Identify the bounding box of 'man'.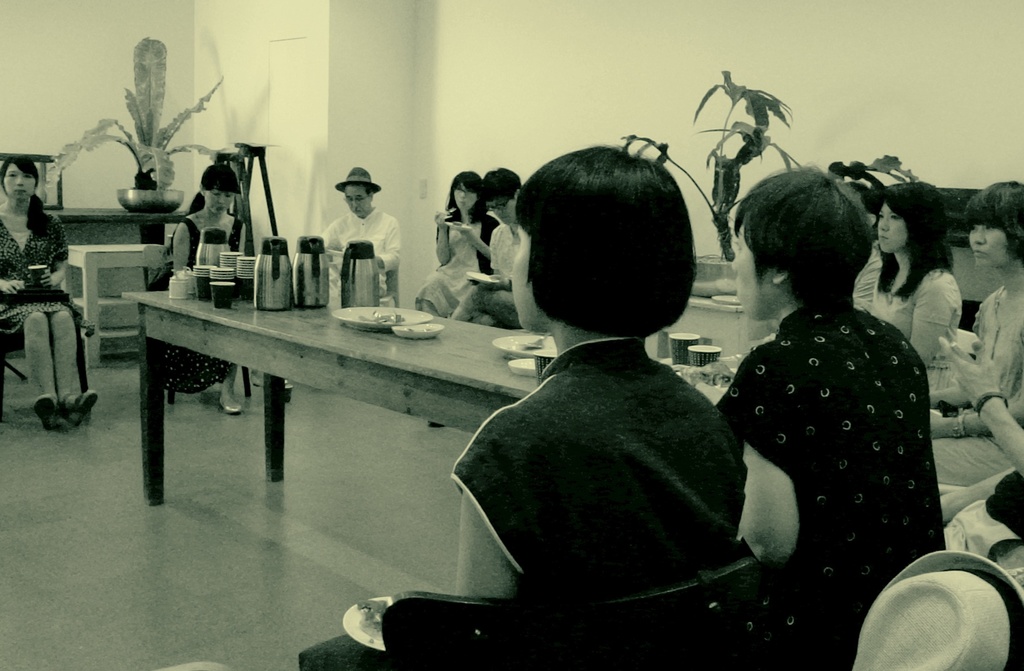
(x1=314, y1=156, x2=403, y2=307).
